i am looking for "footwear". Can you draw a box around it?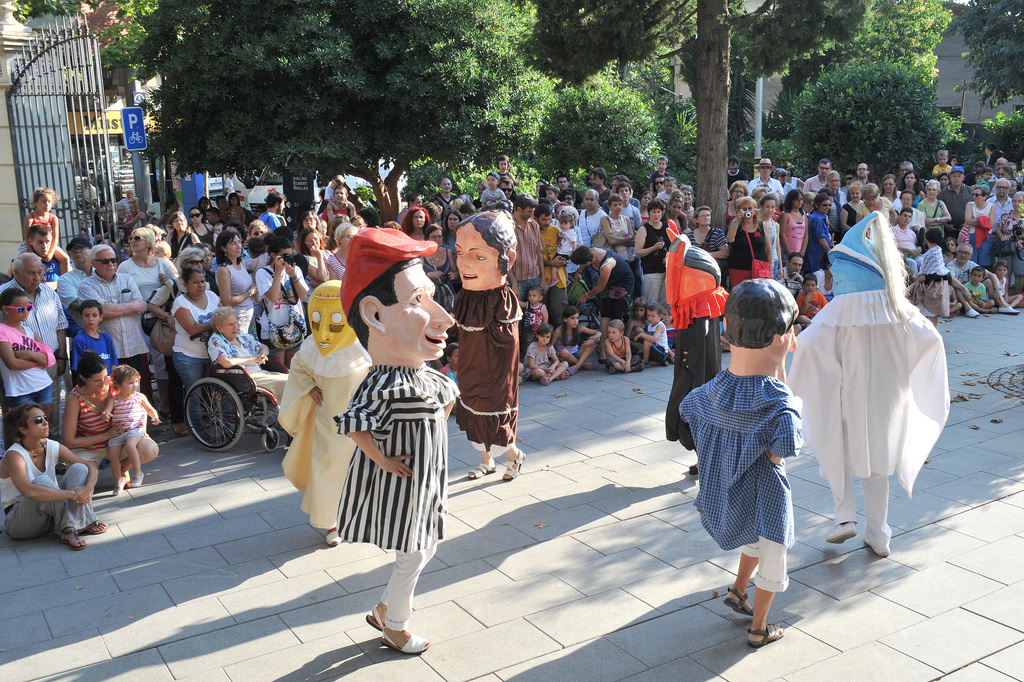
Sure, the bounding box is bbox=[362, 595, 390, 632].
